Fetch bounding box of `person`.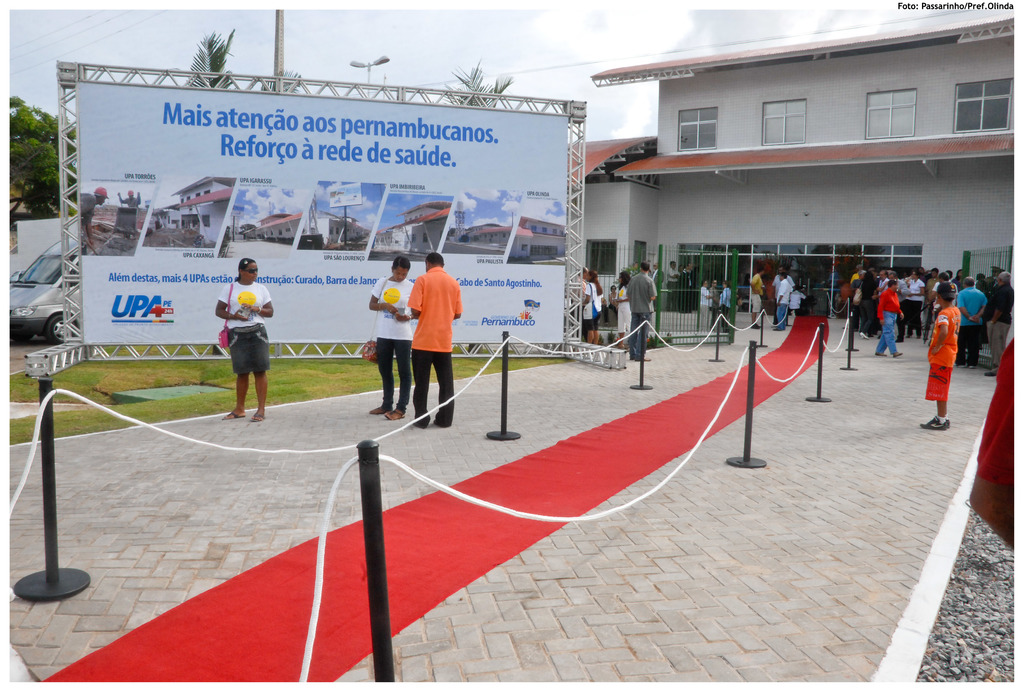
Bbox: x1=369, y1=255, x2=417, y2=422.
